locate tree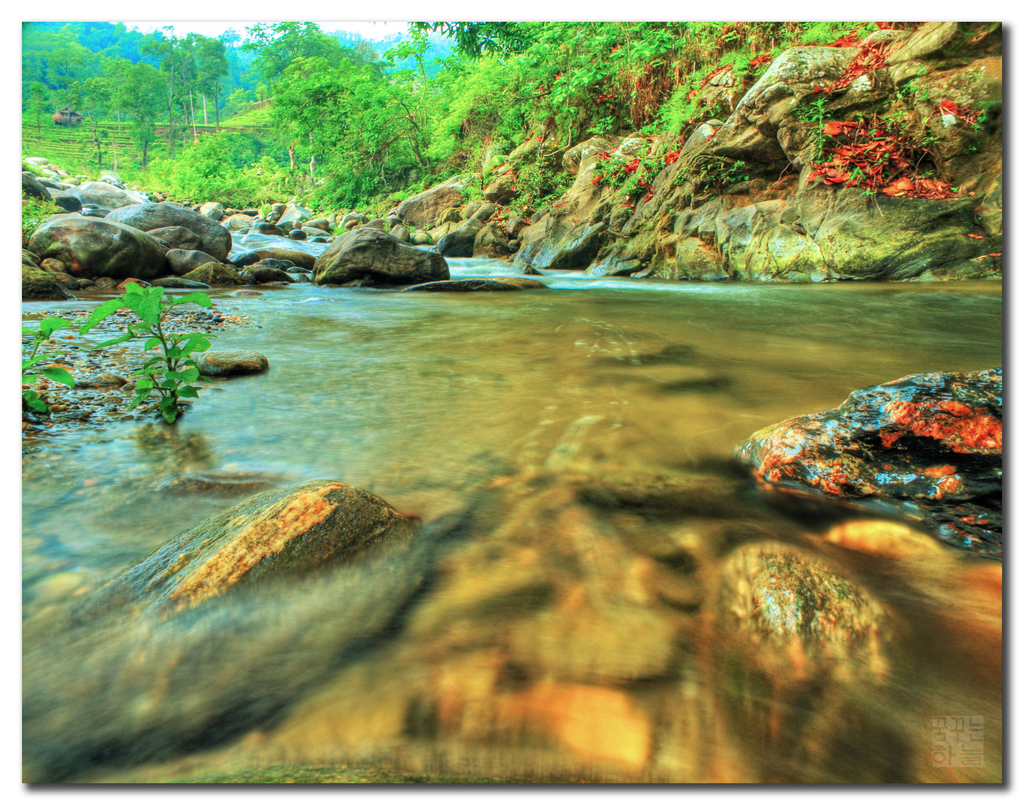
(381,19,427,109)
